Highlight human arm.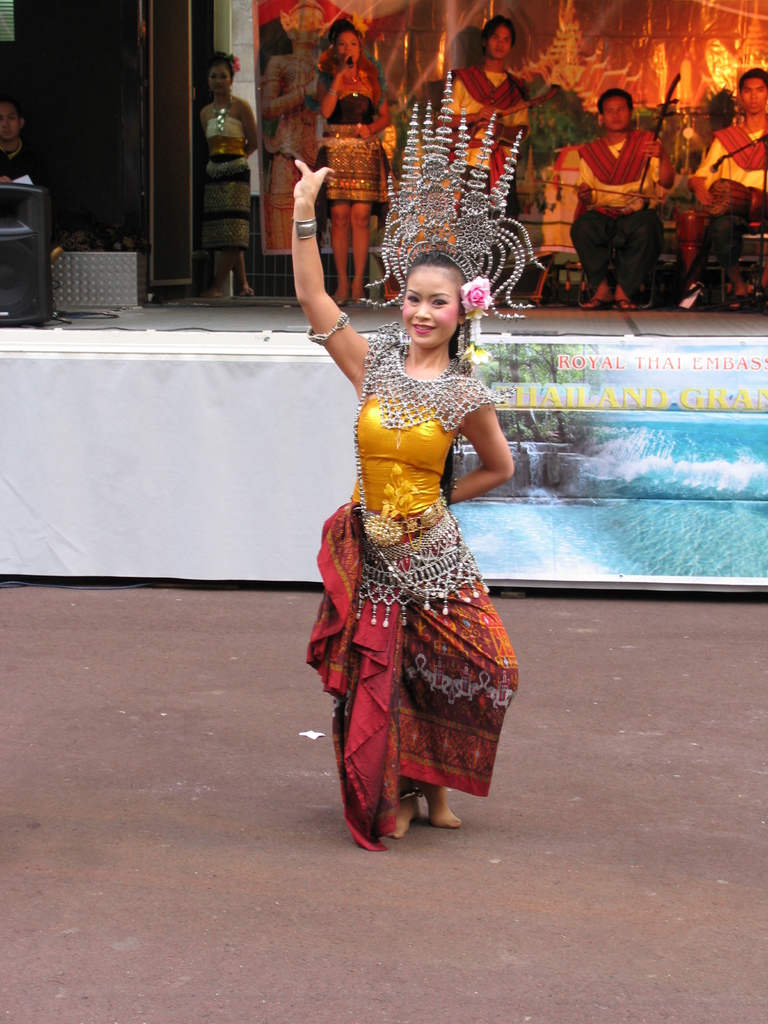
Highlighted region: detection(246, 99, 263, 164).
